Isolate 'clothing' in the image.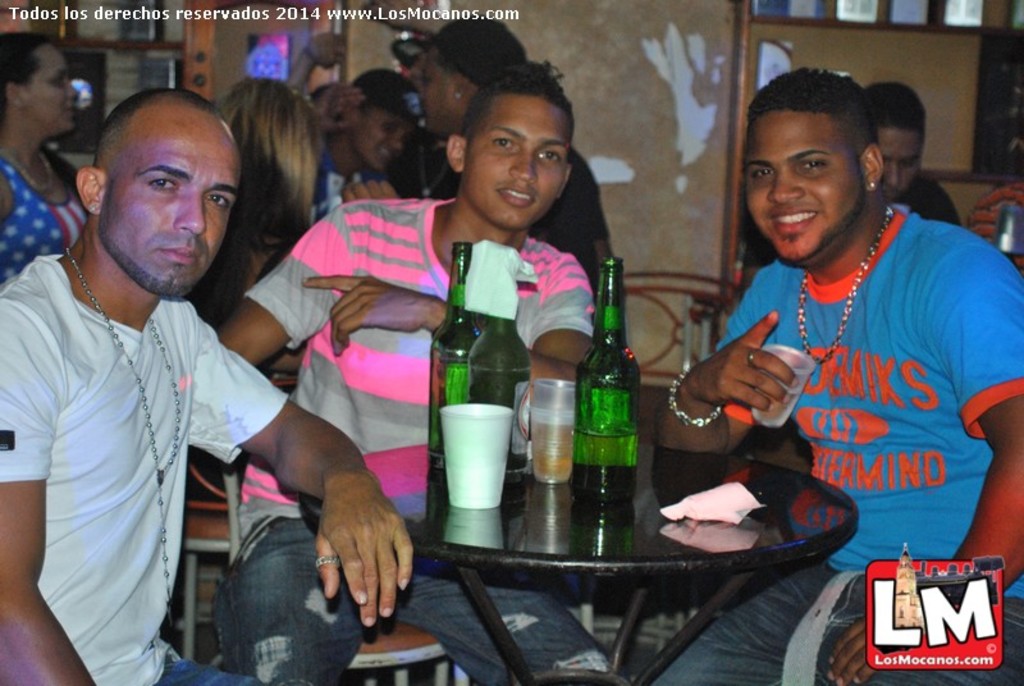
Isolated region: 234,187,636,685.
